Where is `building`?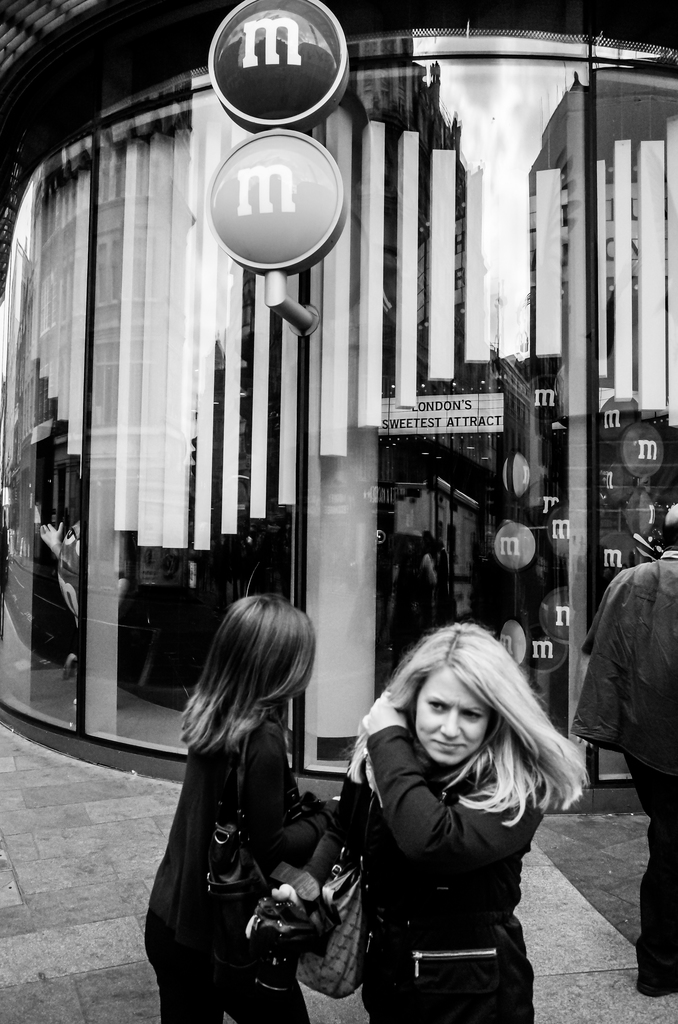
bbox(0, 0, 677, 783).
